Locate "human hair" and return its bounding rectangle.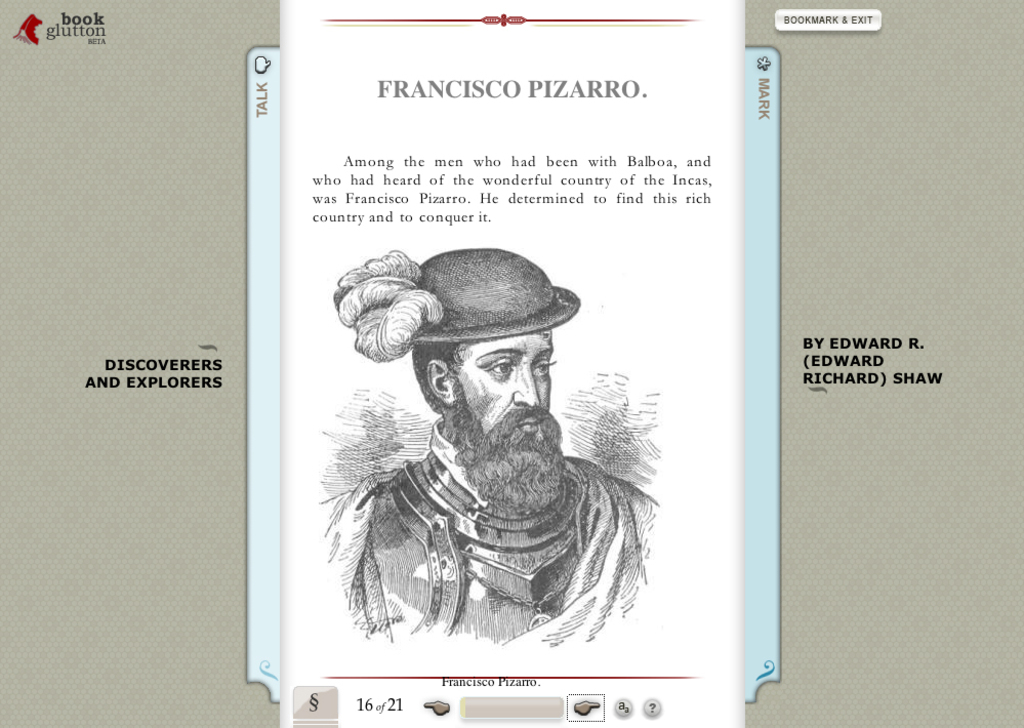
l=405, t=338, r=551, b=410.
